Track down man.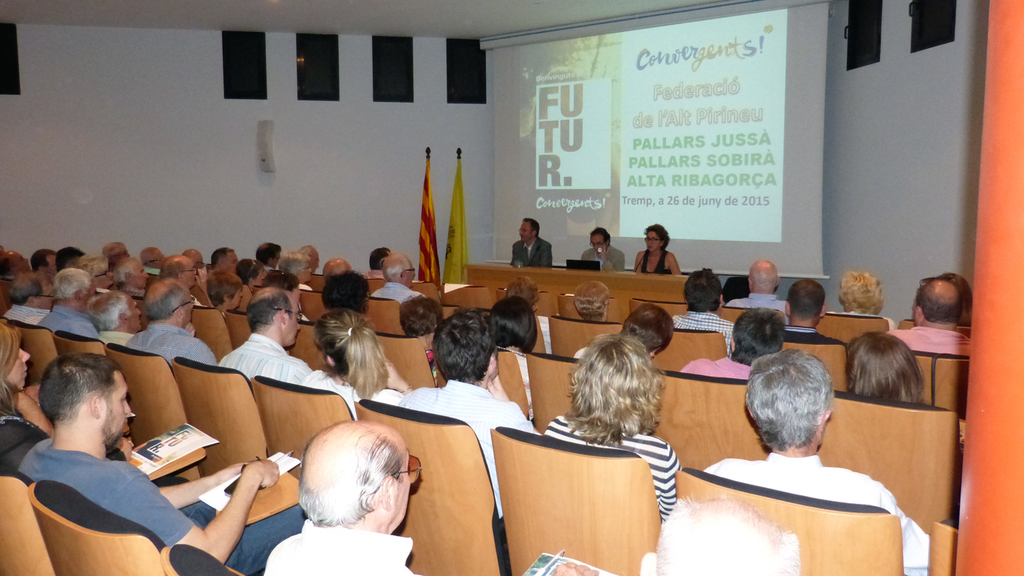
Tracked to x1=888, y1=273, x2=975, y2=366.
